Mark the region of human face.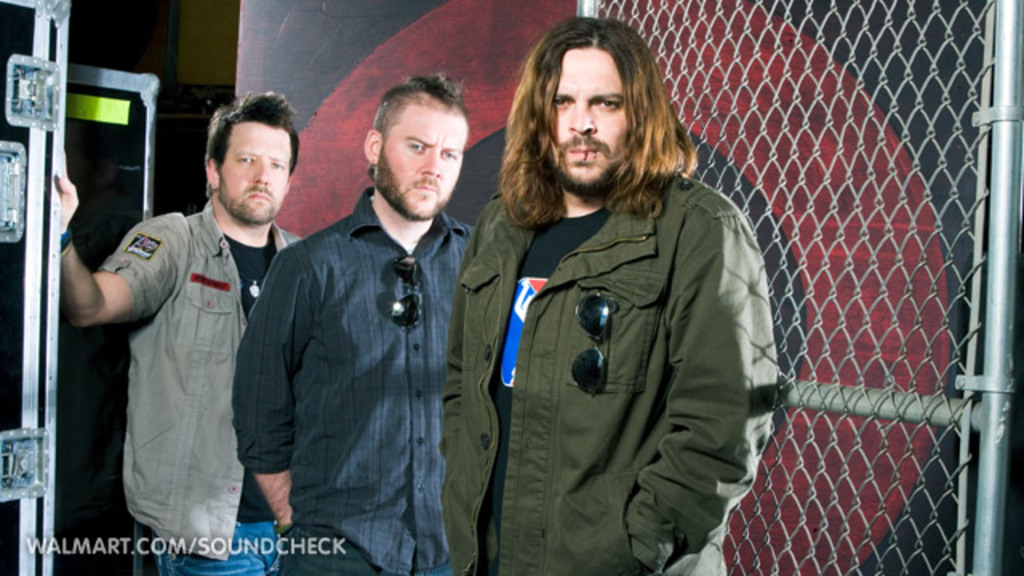
Region: (382,112,466,221).
